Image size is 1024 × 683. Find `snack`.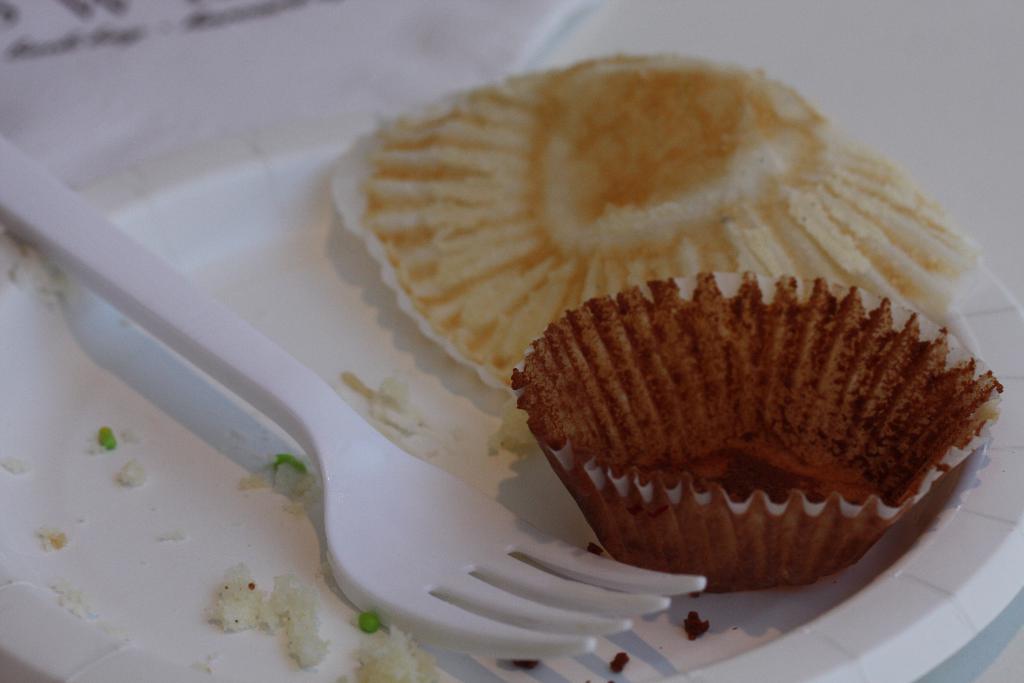
select_region(508, 280, 1016, 573).
